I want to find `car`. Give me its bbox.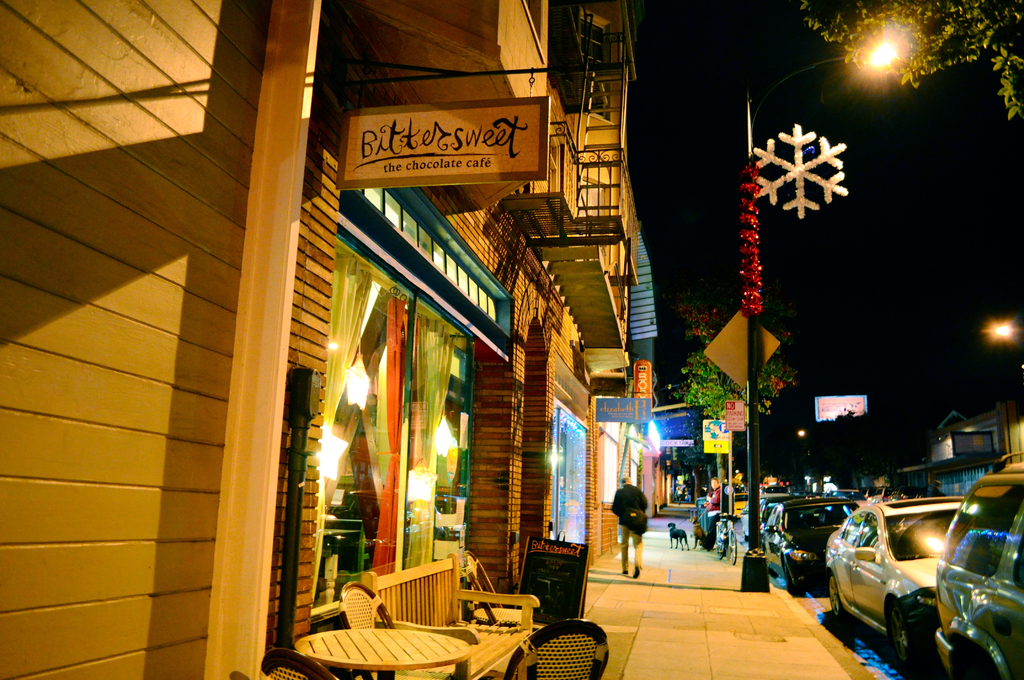
bbox=(934, 449, 1023, 679).
